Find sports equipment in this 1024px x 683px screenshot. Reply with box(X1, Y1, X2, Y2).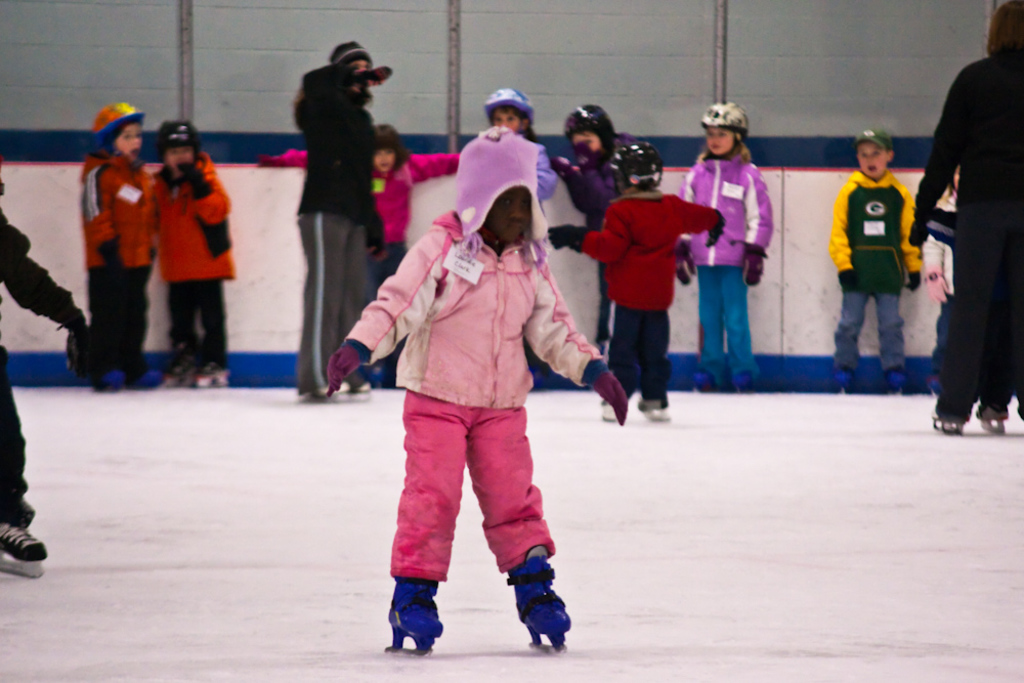
box(386, 580, 445, 660).
